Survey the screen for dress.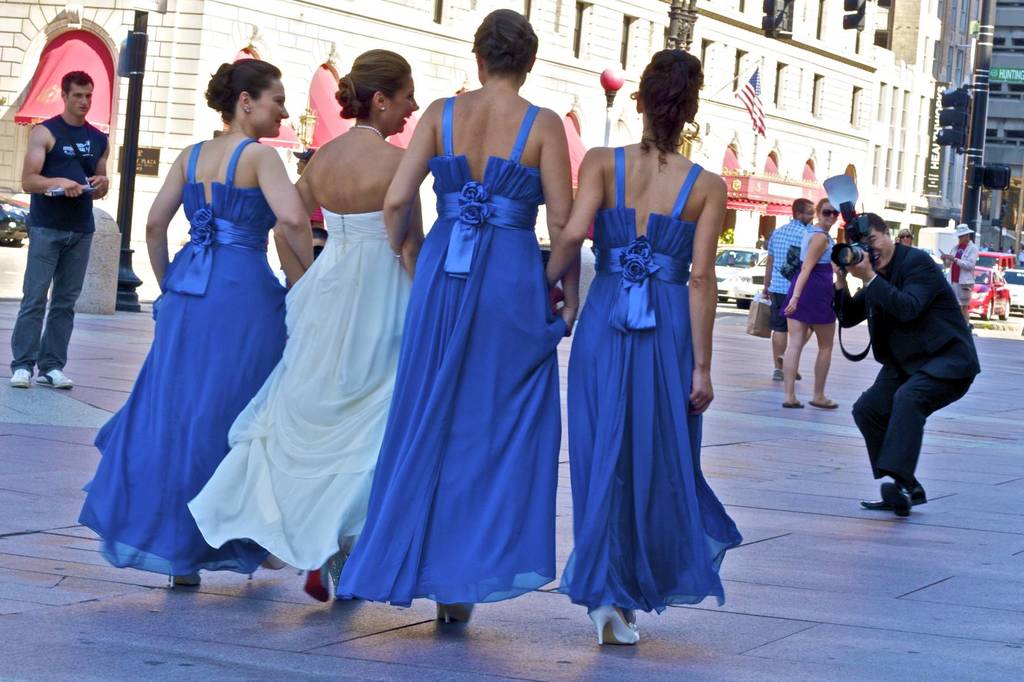
Survey found: [x1=558, y1=142, x2=742, y2=613].
